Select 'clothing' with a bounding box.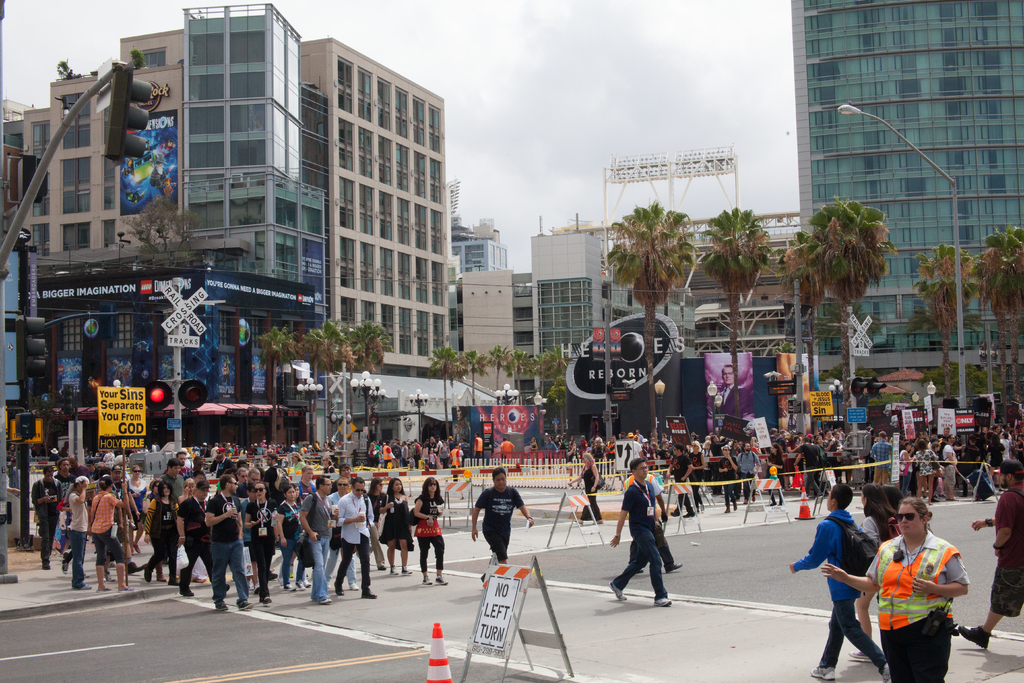
Rect(70, 489, 85, 532).
